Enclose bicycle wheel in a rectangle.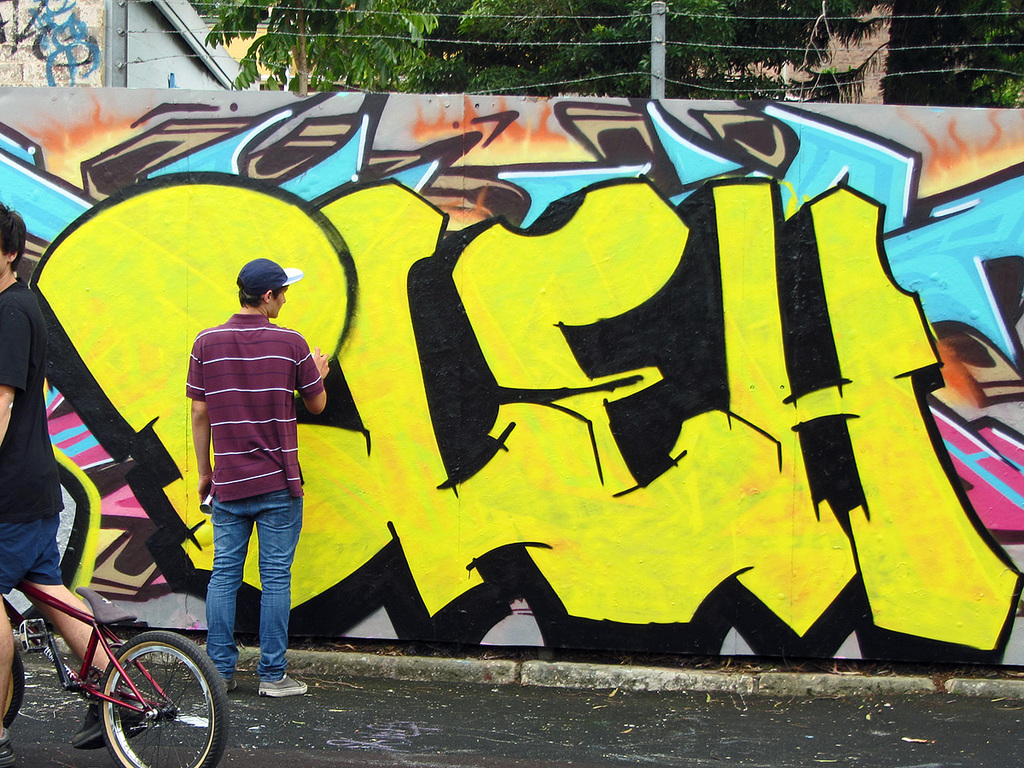
BBox(93, 627, 228, 767).
